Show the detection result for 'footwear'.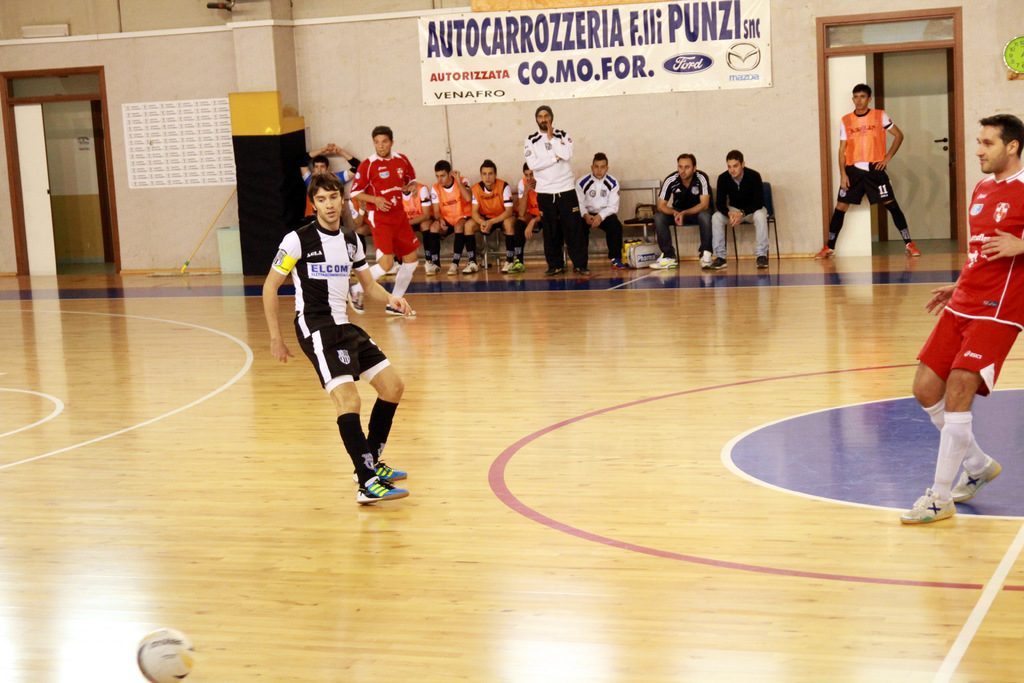
x1=906, y1=242, x2=915, y2=252.
